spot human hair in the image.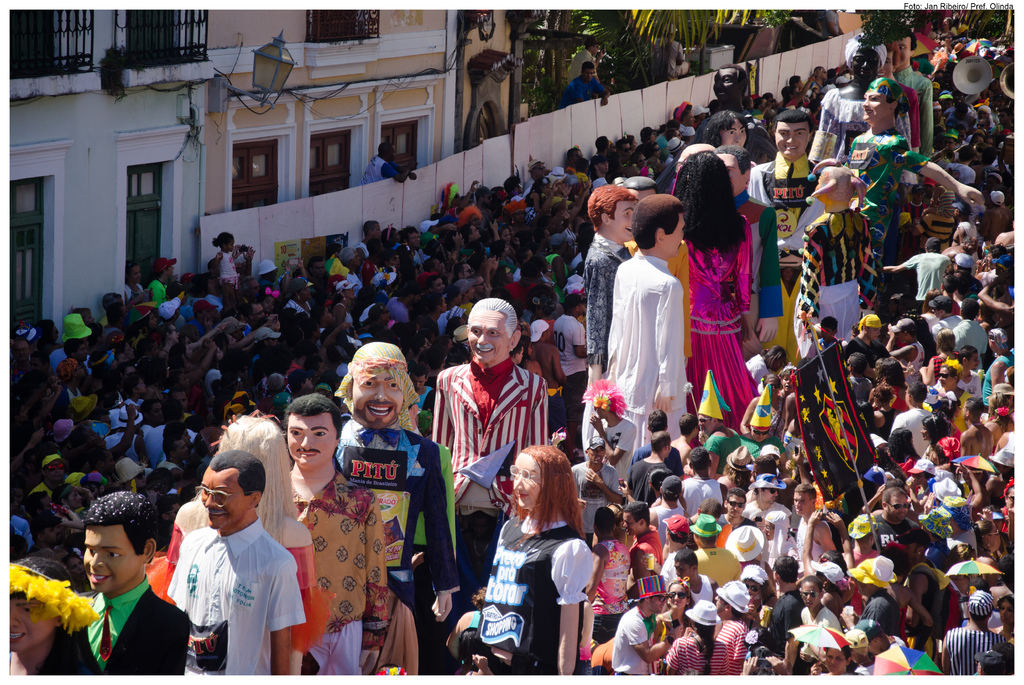
human hair found at bbox=[937, 326, 956, 354].
